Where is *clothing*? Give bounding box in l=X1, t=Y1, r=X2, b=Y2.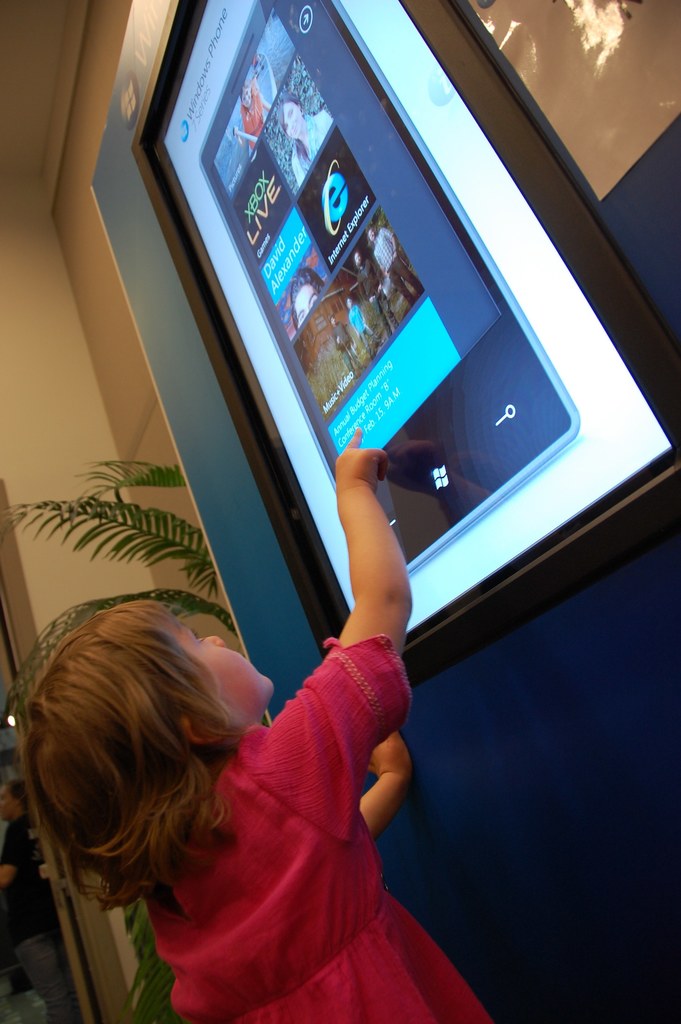
l=138, t=605, r=459, b=1015.
